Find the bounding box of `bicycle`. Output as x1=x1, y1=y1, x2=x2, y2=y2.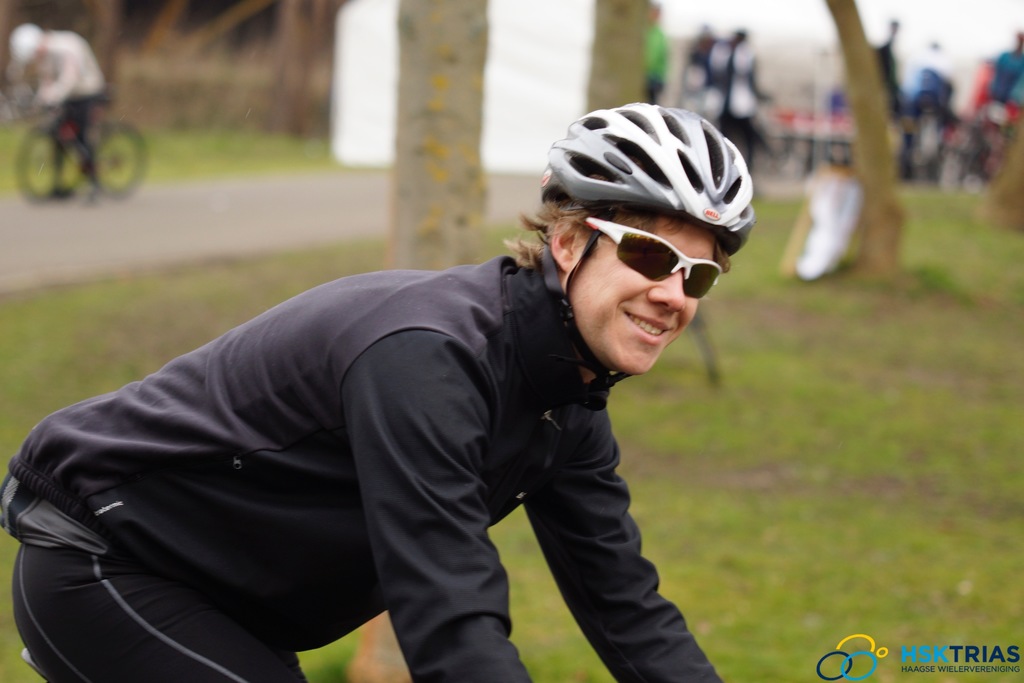
x1=10, y1=100, x2=130, y2=191.
